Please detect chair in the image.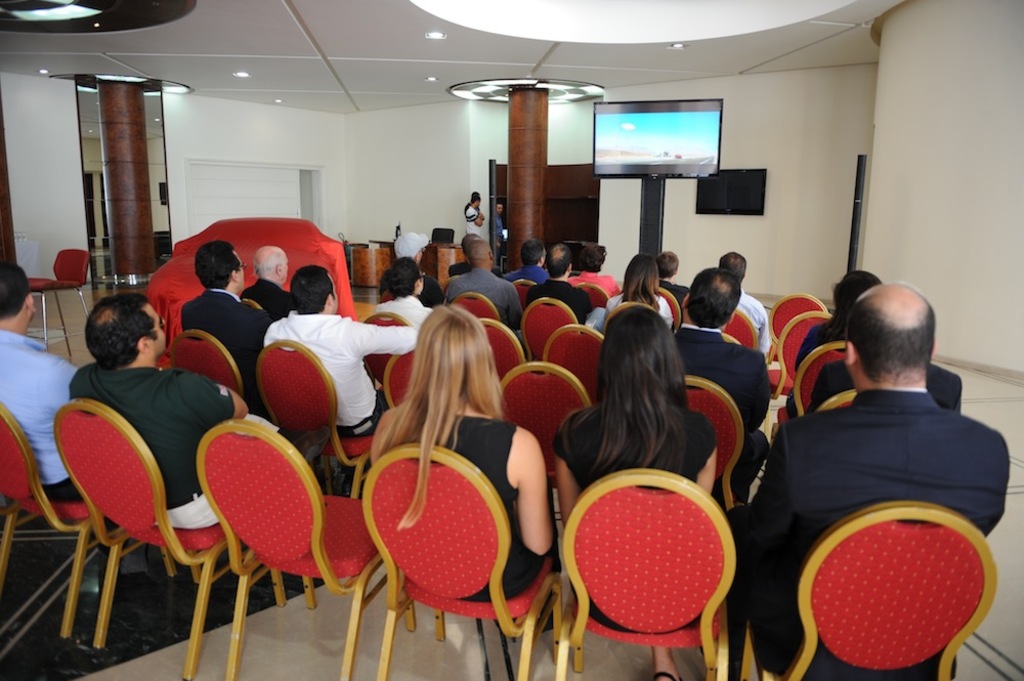
bbox(770, 292, 834, 377).
